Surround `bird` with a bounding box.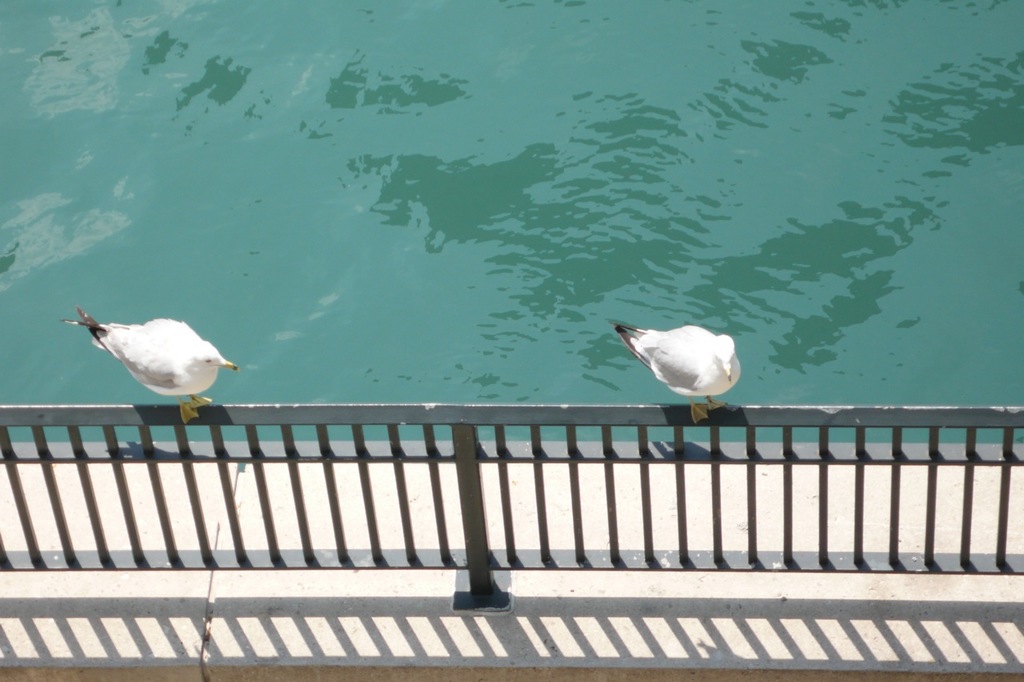
[614, 316, 760, 423].
